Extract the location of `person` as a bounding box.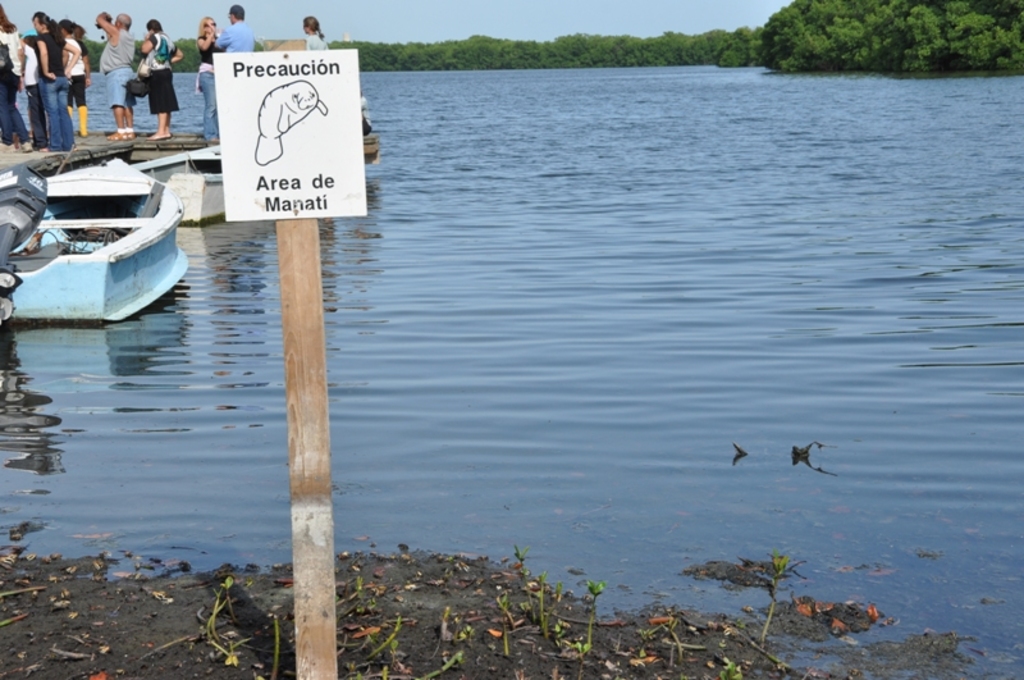
region(196, 12, 229, 141).
